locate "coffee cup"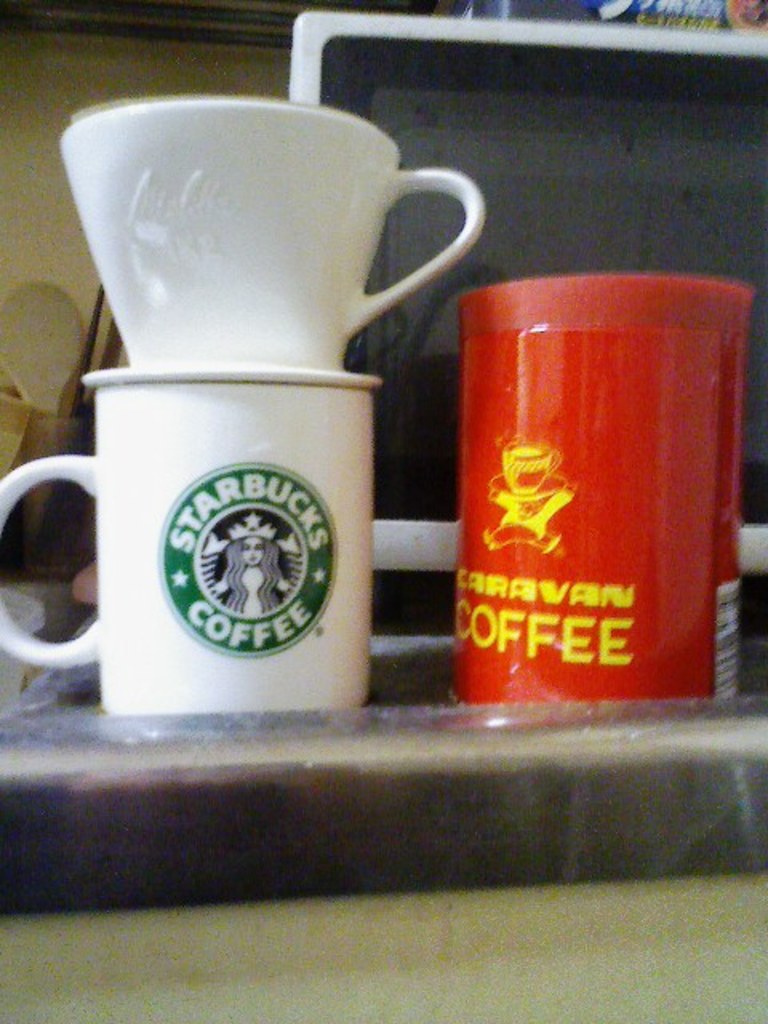
locate(50, 80, 491, 376)
